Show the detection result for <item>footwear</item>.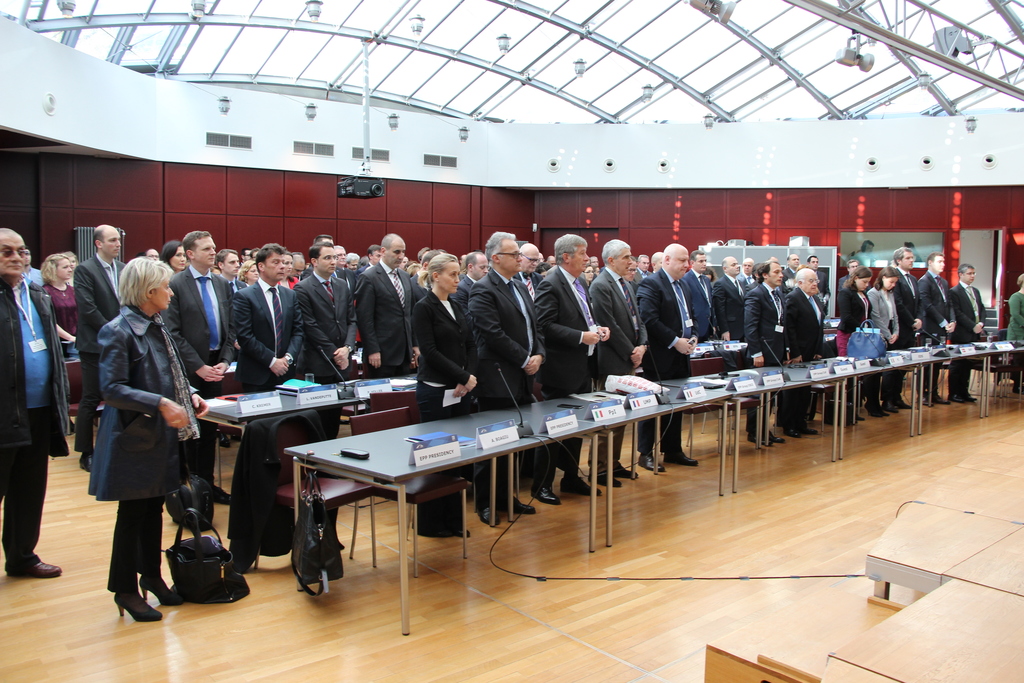
select_region(558, 473, 602, 494).
